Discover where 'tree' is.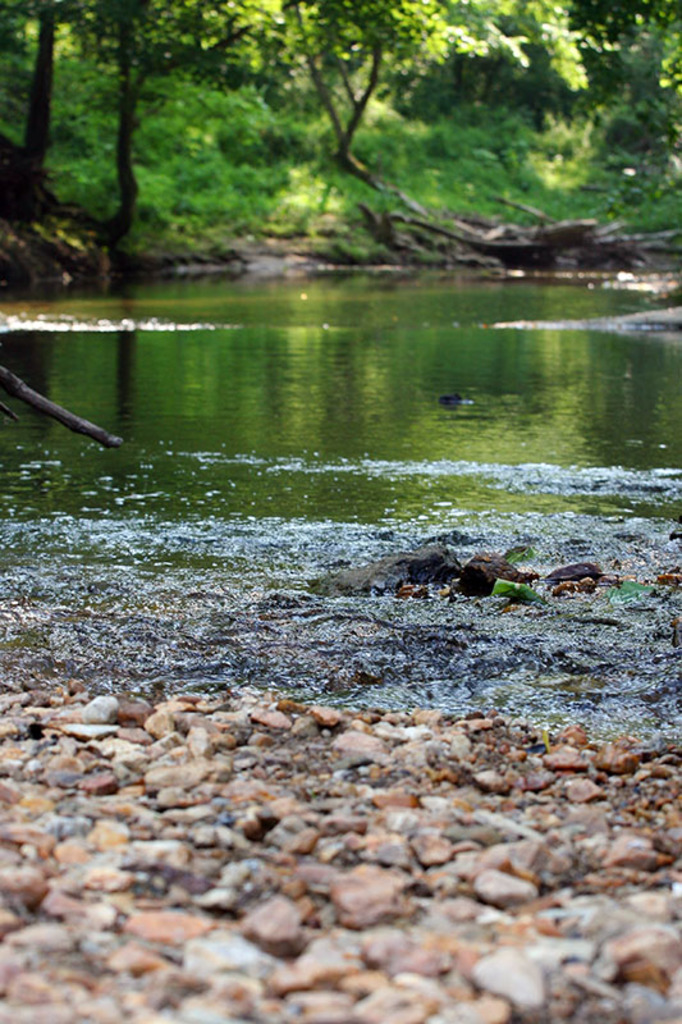
Discovered at pyautogui.locateOnScreen(100, 0, 296, 250).
